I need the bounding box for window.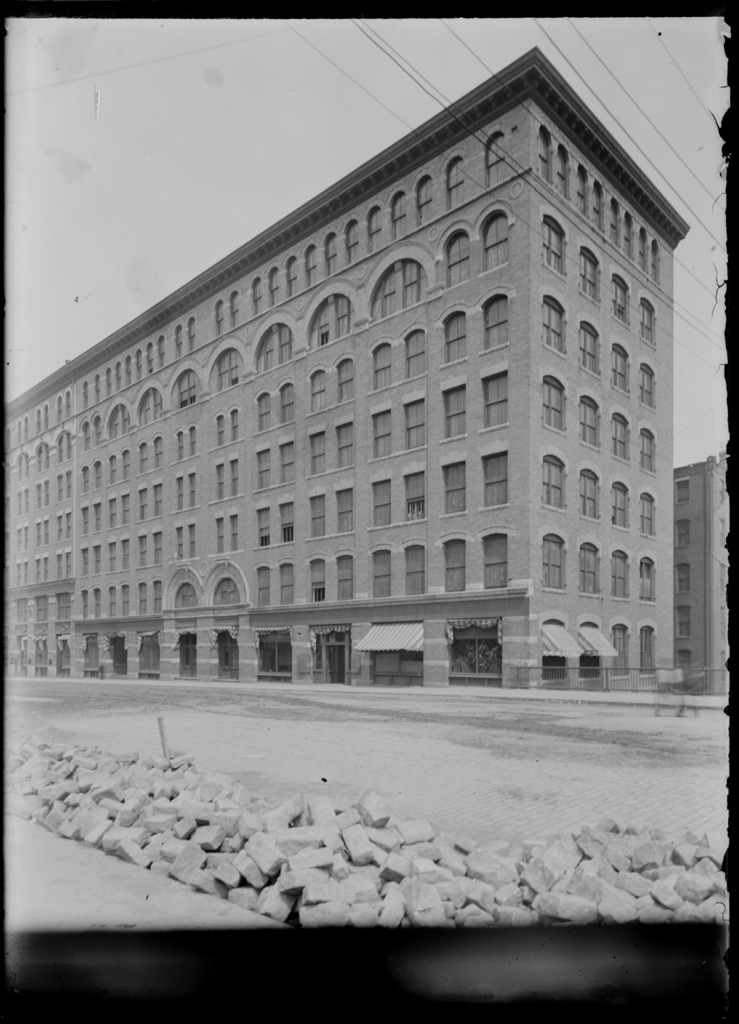
Here it is: region(540, 535, 567, 593).
